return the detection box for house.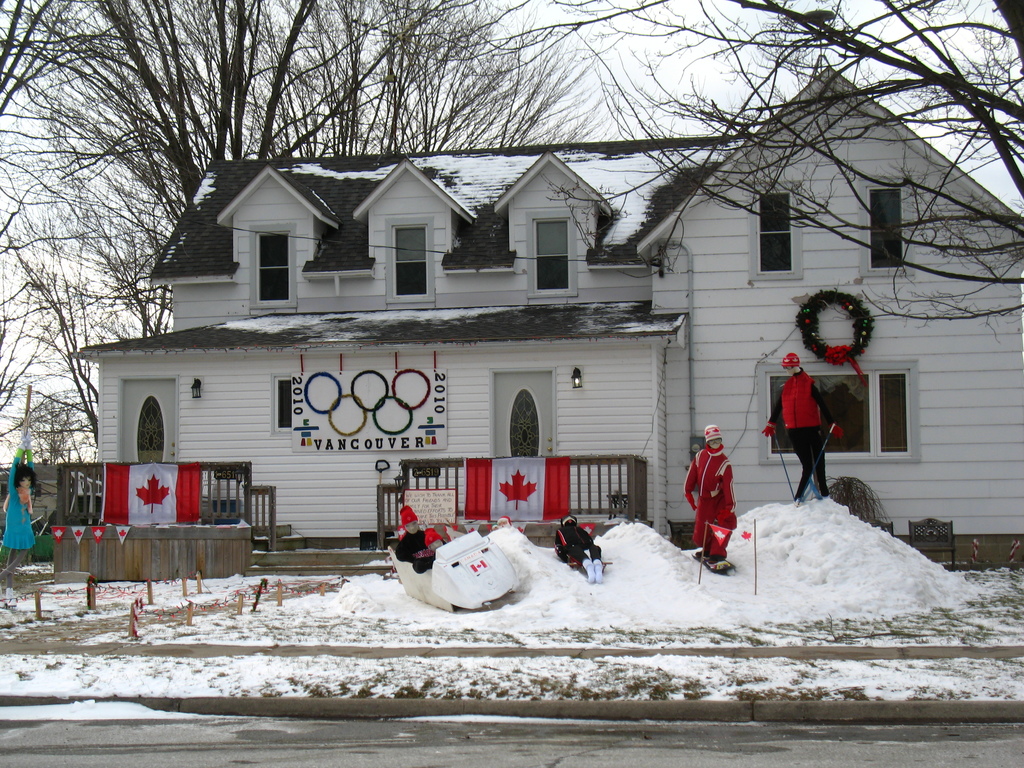
select_region(74, 93, 923, 614).
